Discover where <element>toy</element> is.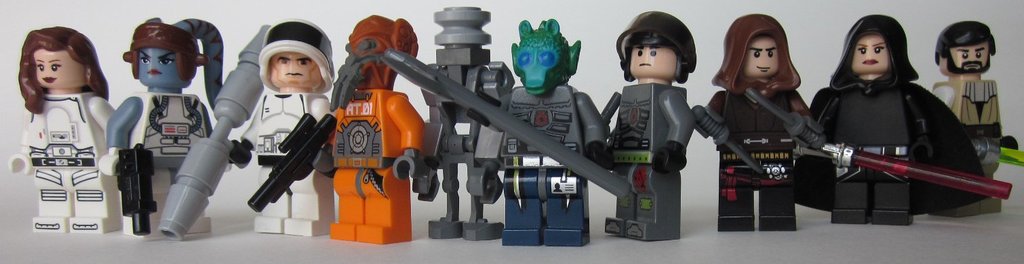
Discovered at [103,18,235,230].
